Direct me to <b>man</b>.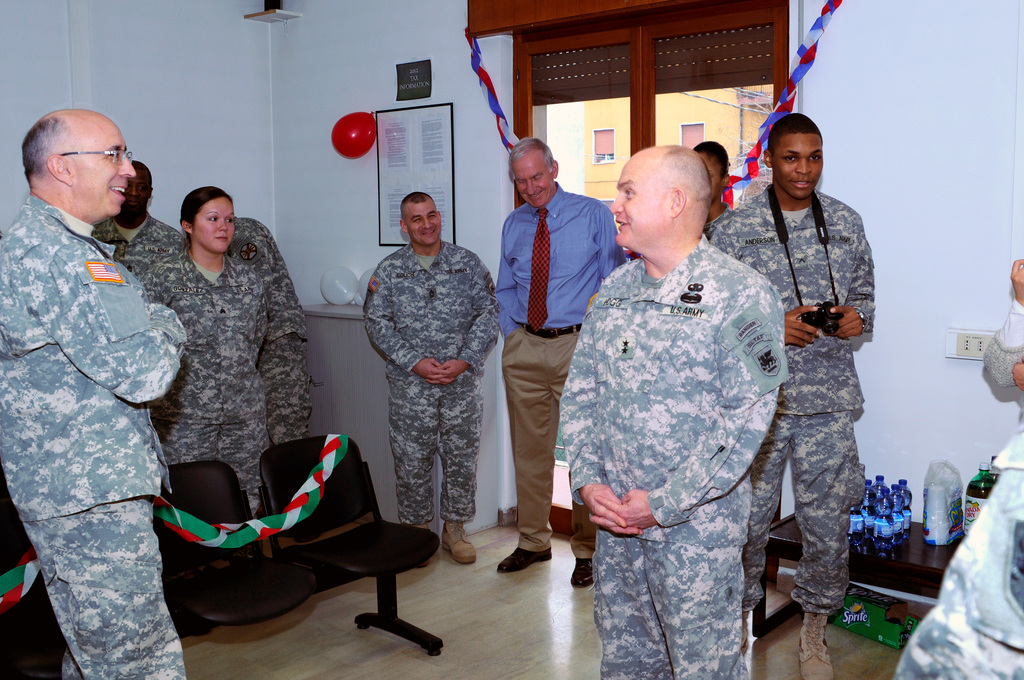
Direction: [365, 193, 494, 564].
